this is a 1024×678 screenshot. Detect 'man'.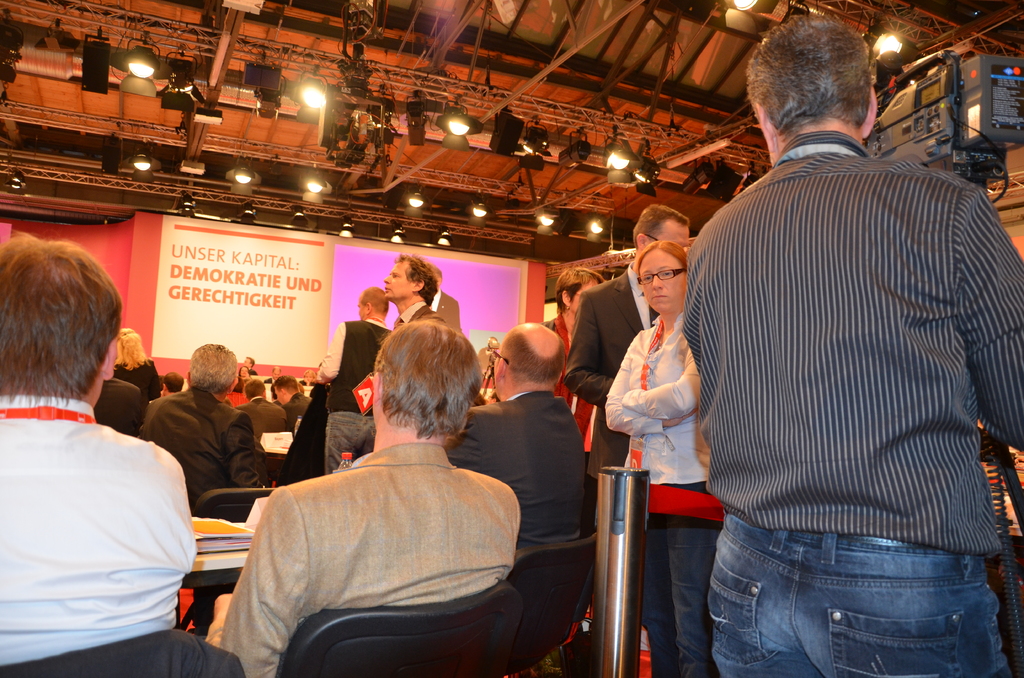
<bbox>229, 373, 270, 445</bbox>.
